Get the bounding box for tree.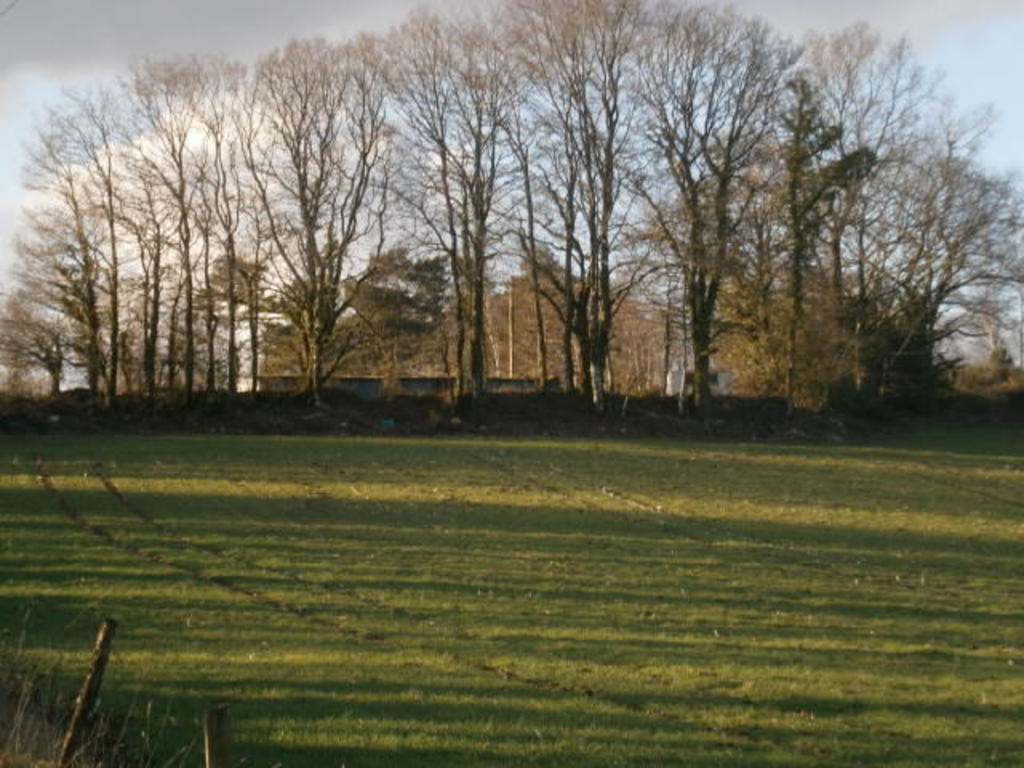
l=0, t=90, r=131, b=397.
